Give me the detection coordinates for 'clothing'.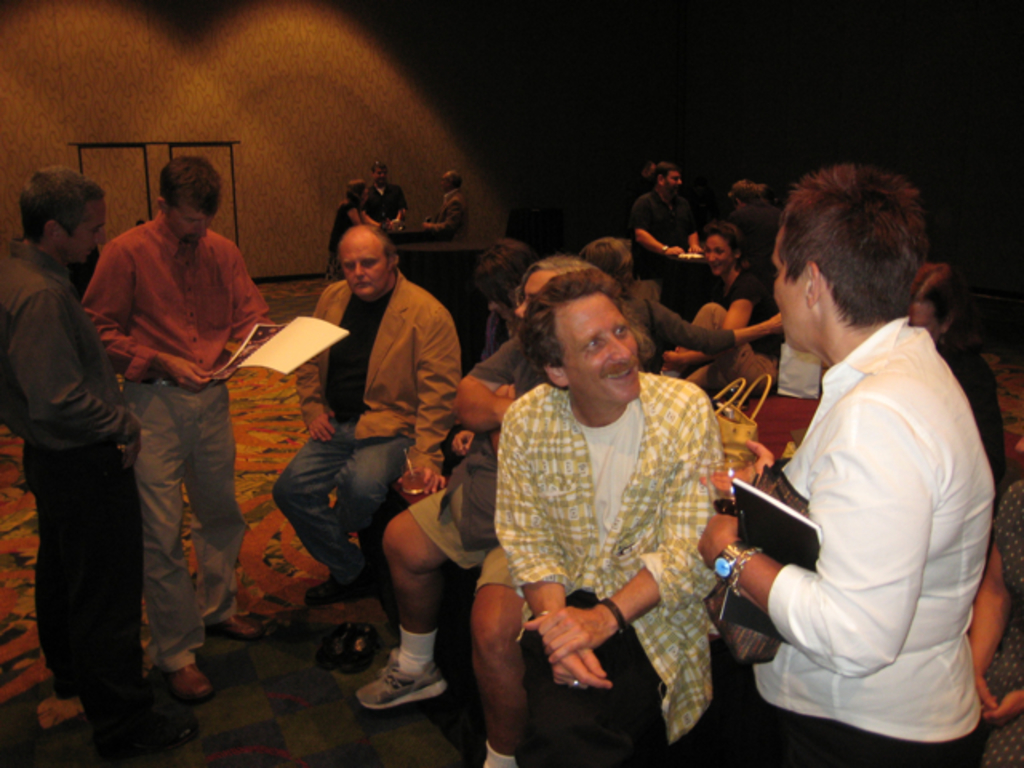
crop(429, 187, 472, 242).
